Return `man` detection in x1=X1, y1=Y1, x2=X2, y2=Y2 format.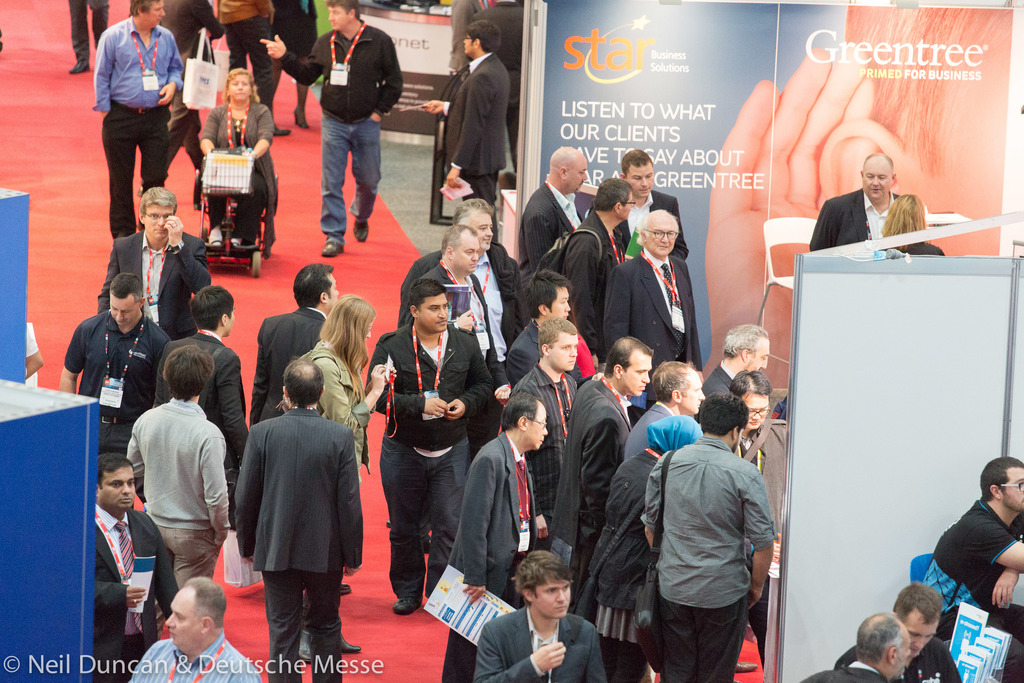
x1=506, y1=273, x2=575, y2=383.
